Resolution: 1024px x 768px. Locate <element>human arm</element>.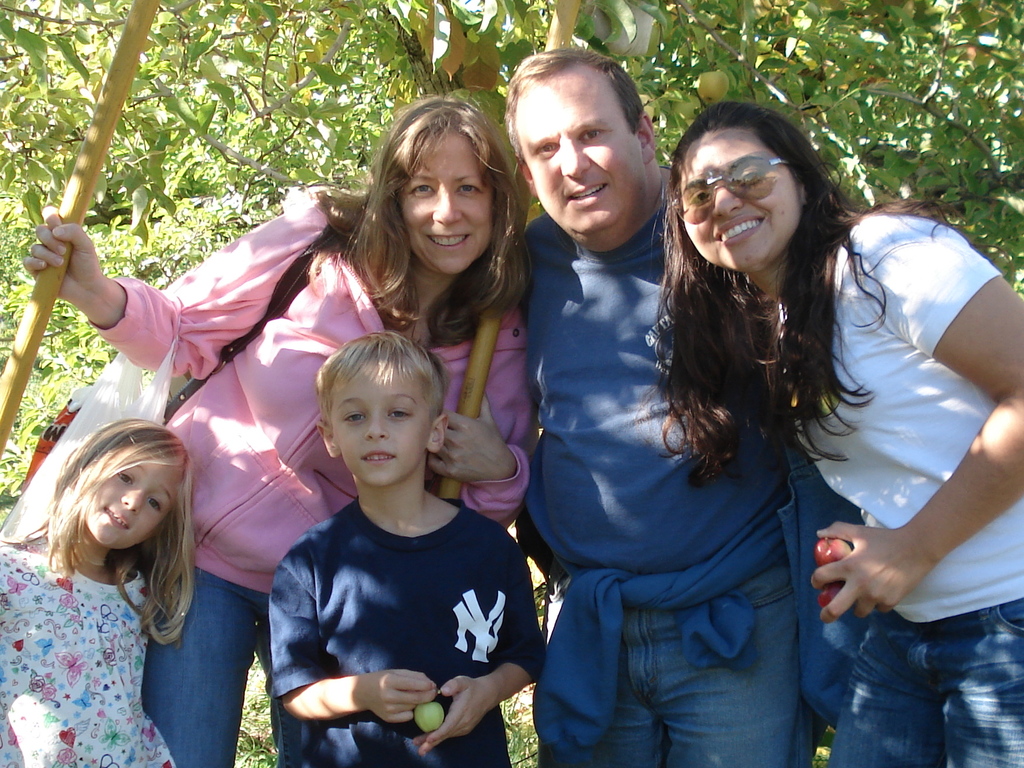
(x1=804, y1=273, x2=1023, y2=624).
